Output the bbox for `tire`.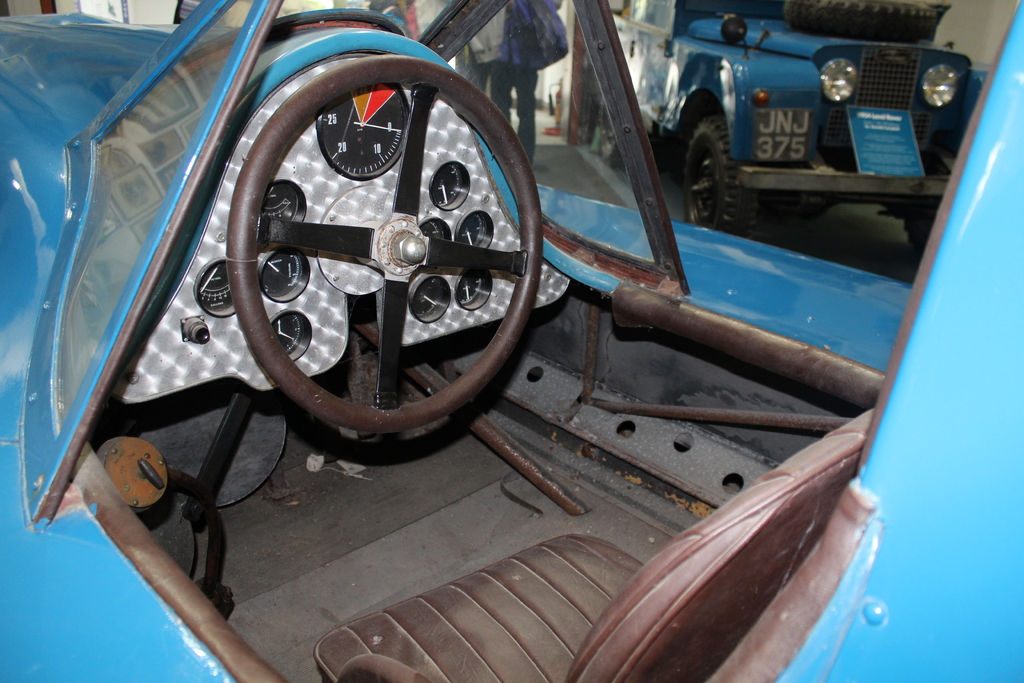
{"x1": 598, "y1": 98, "x2": 623, "y2": 170}.
